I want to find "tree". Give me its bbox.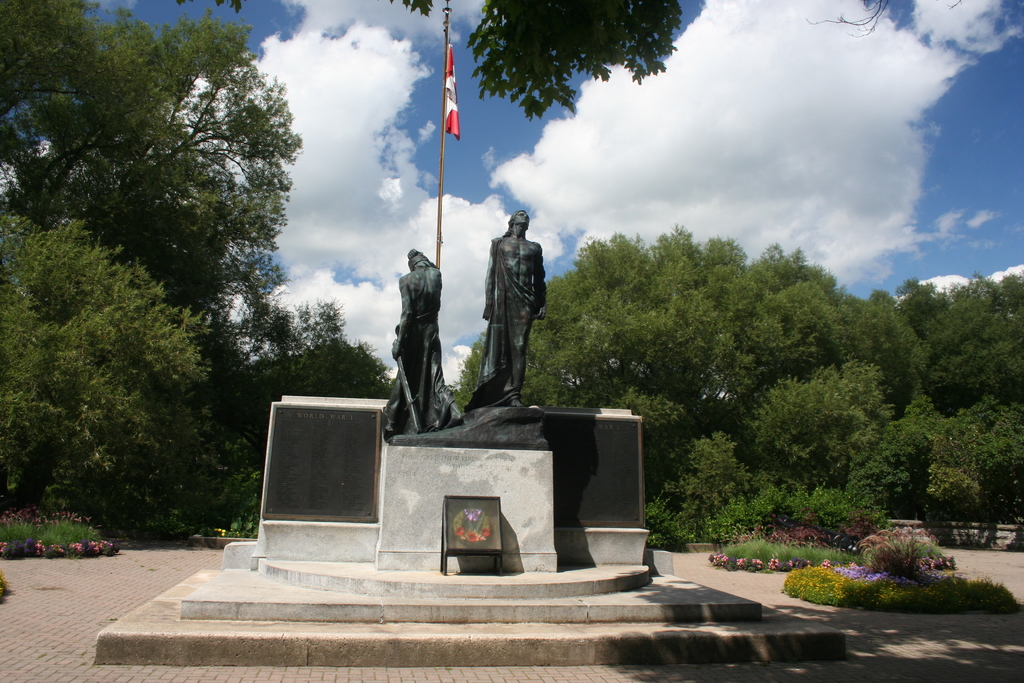
[left=10, top=64, right=305, bottom=566].
